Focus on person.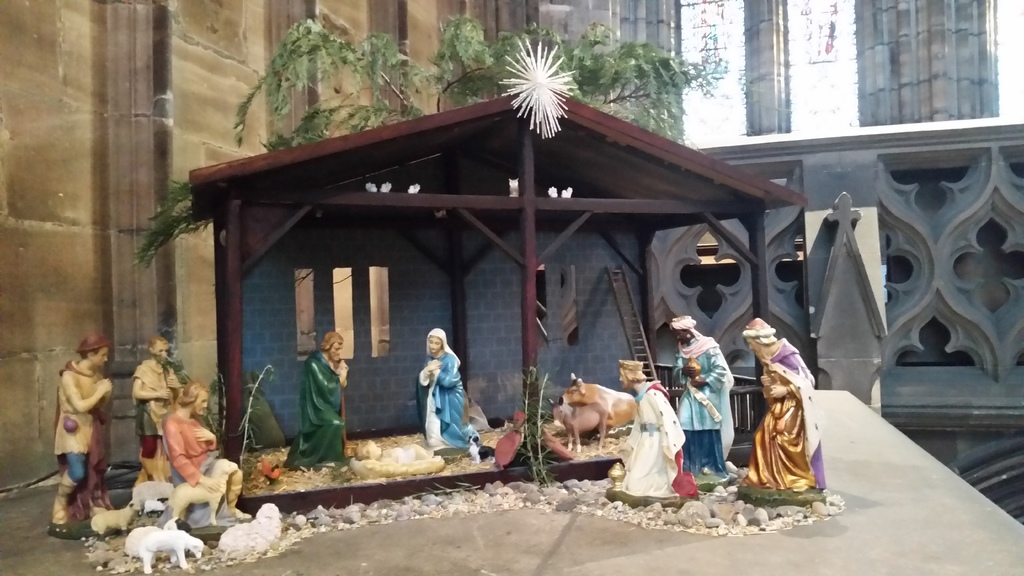
Focused at 607:351:702:506.
